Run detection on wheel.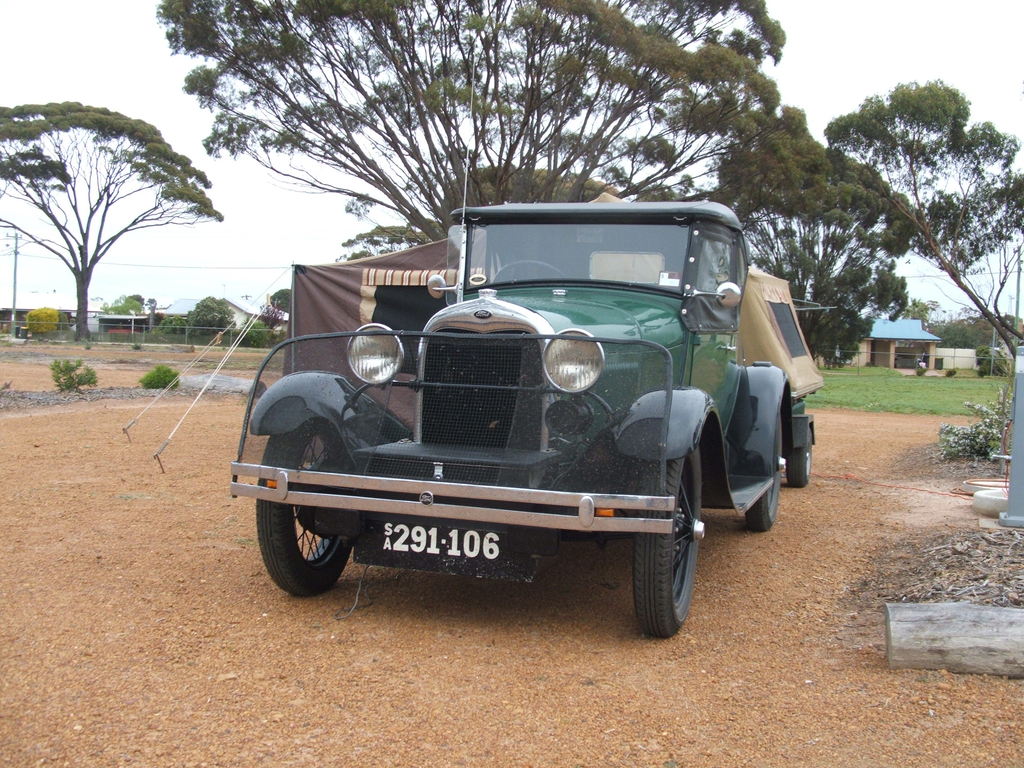
Result: rect(618, 492, 706, 631).
